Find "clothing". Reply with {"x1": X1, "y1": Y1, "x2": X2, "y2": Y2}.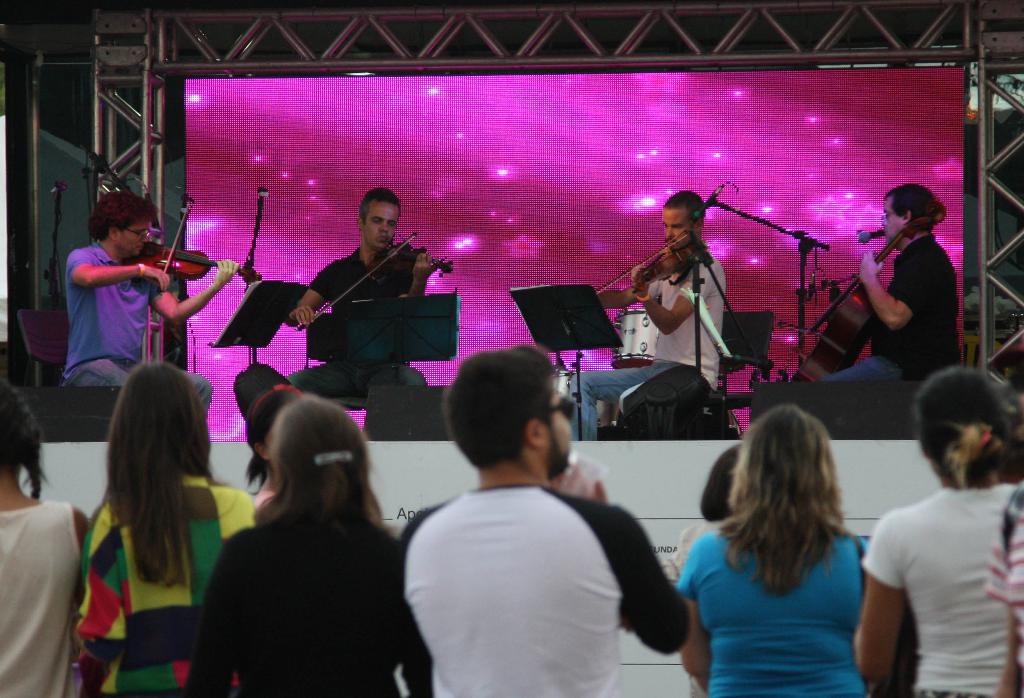
{"x1": 564, "y1": 261, "x2": 724, "y2": 445}.
